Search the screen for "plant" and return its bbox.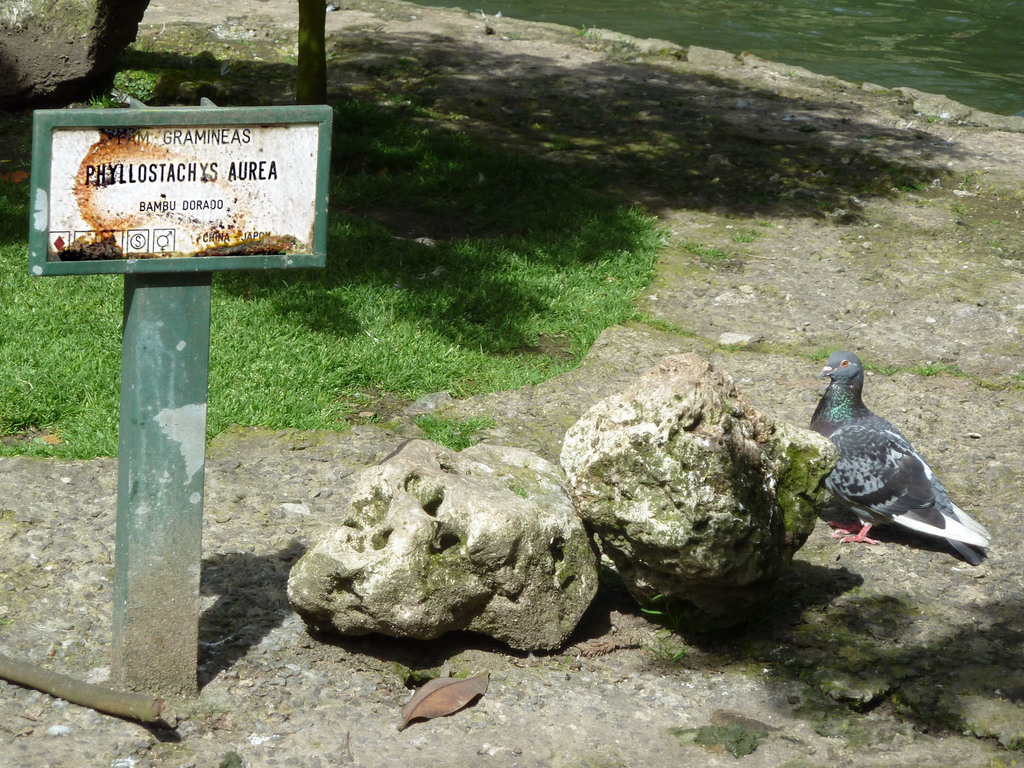
Found: box(406, 415, 490, 457).
